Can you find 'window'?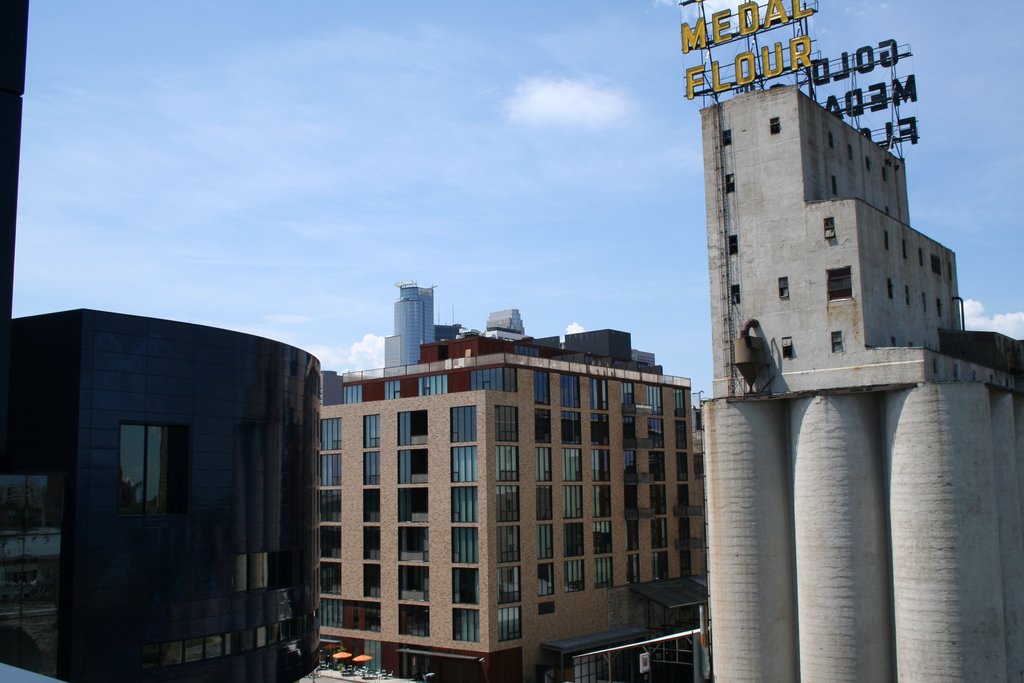
Yes, bounding box: 652 555 670 579.
